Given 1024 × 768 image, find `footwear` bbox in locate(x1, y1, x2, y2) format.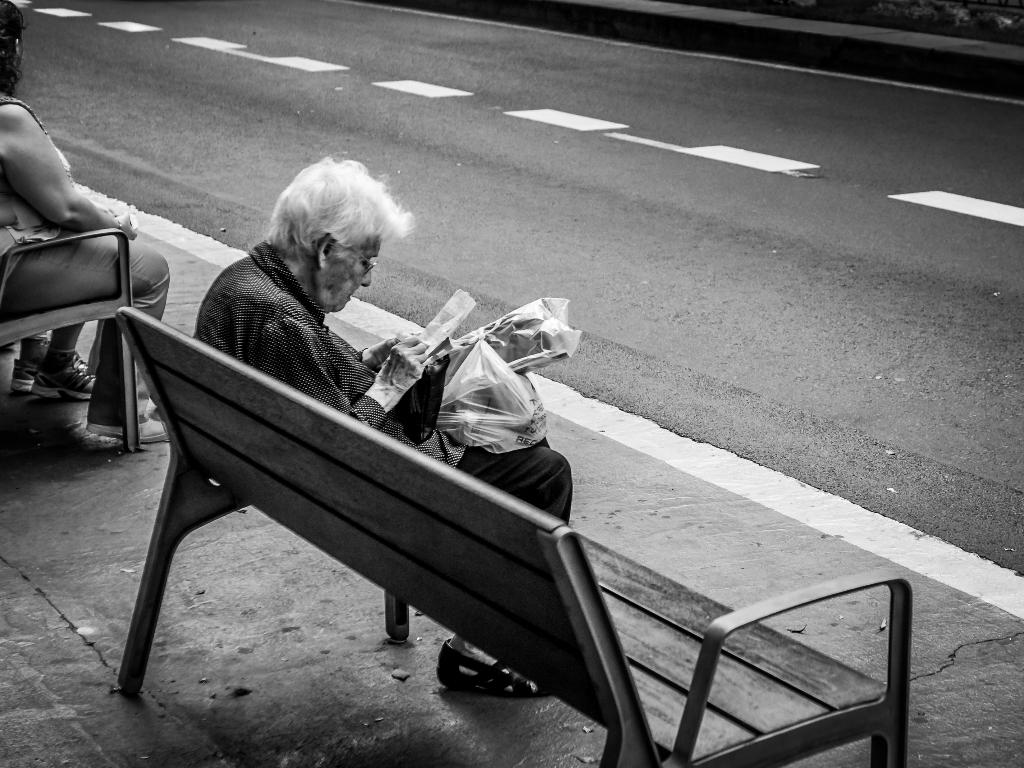
locate(435, 636, 550, 700).
